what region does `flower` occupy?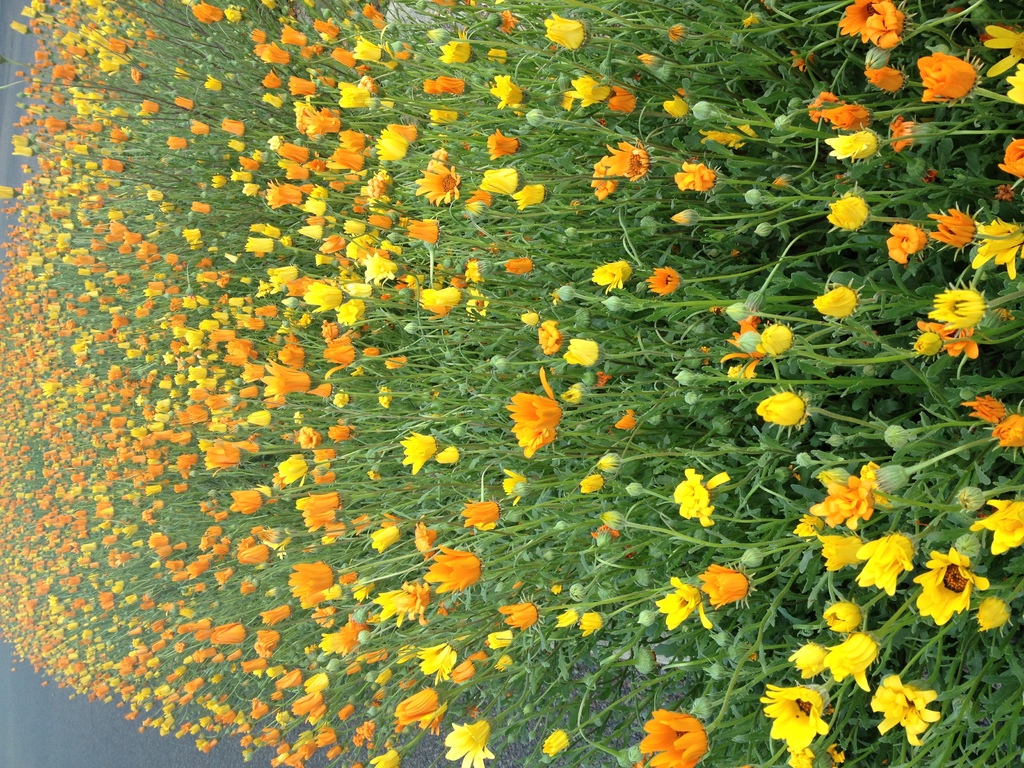
detection(863, 534, 924, 595).
